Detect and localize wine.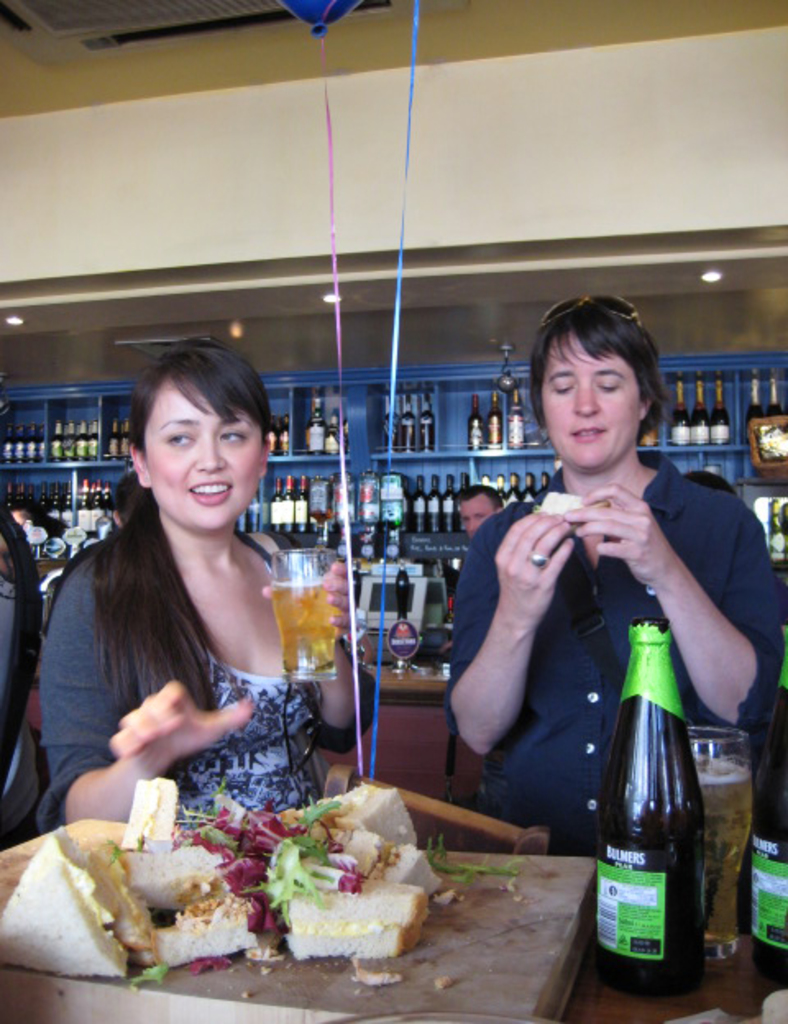
Localized at bbox=[673, 376, 688, 443].
